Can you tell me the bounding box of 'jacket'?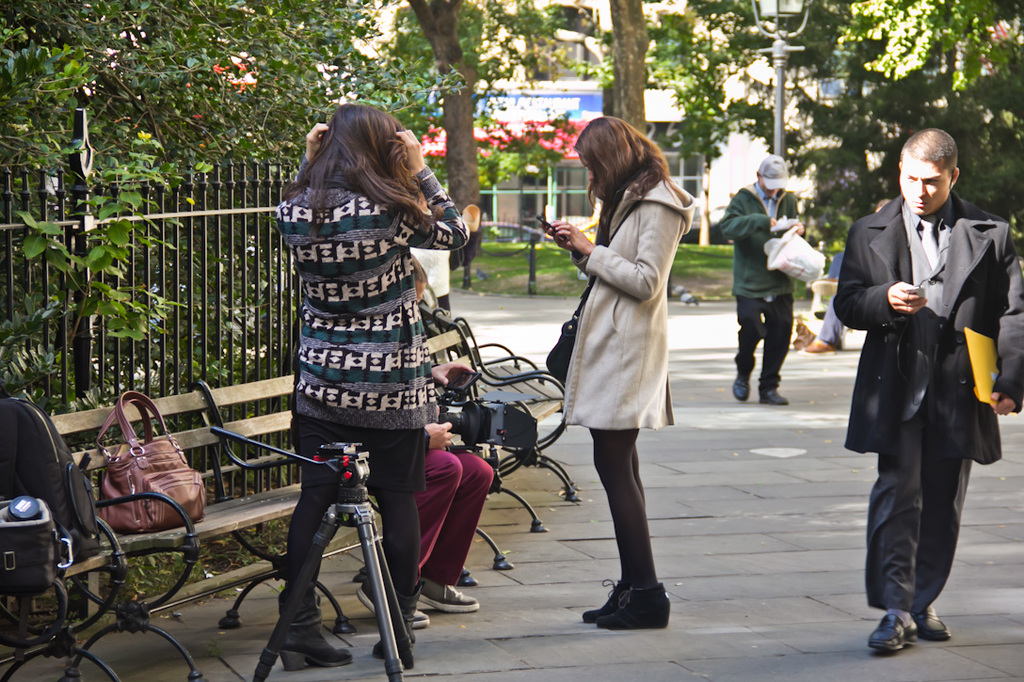
830 193 1023 453.
